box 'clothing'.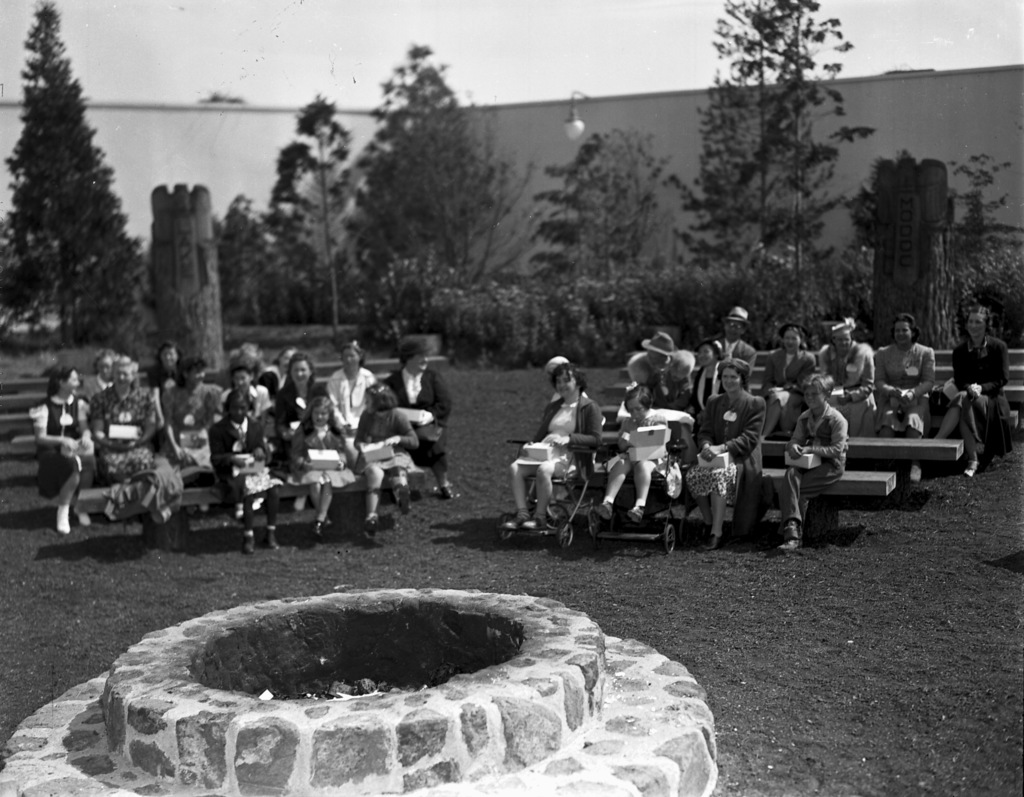
bbox=(684, 364, 716, 423).
